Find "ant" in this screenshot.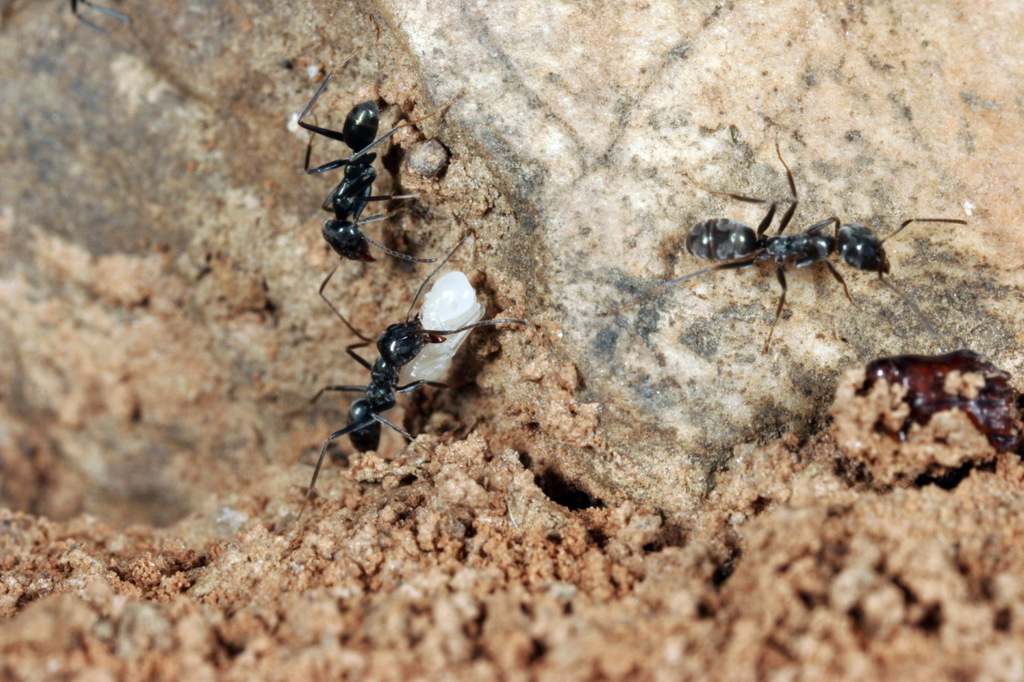
The bounding box for "ant" is (left=304, top=59, right=460, bottom=268).
